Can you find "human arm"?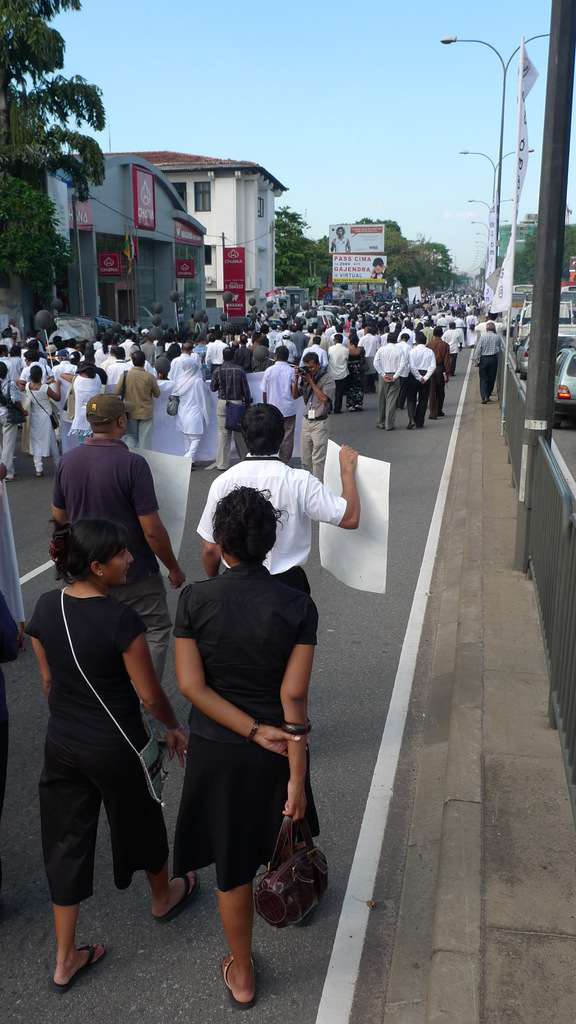
Yes, bounding box: bbox=[292, 366, 300, 397].
